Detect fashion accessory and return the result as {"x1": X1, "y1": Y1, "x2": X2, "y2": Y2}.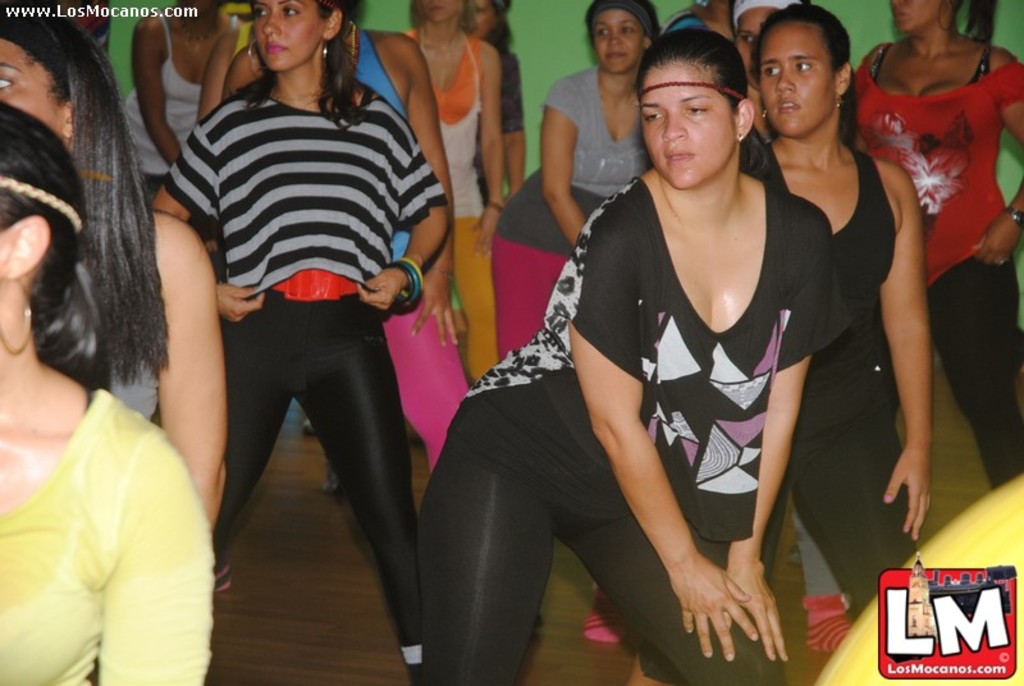
{"x1": 759, "y1": 108, "x2": 768, "y2": 127}.
